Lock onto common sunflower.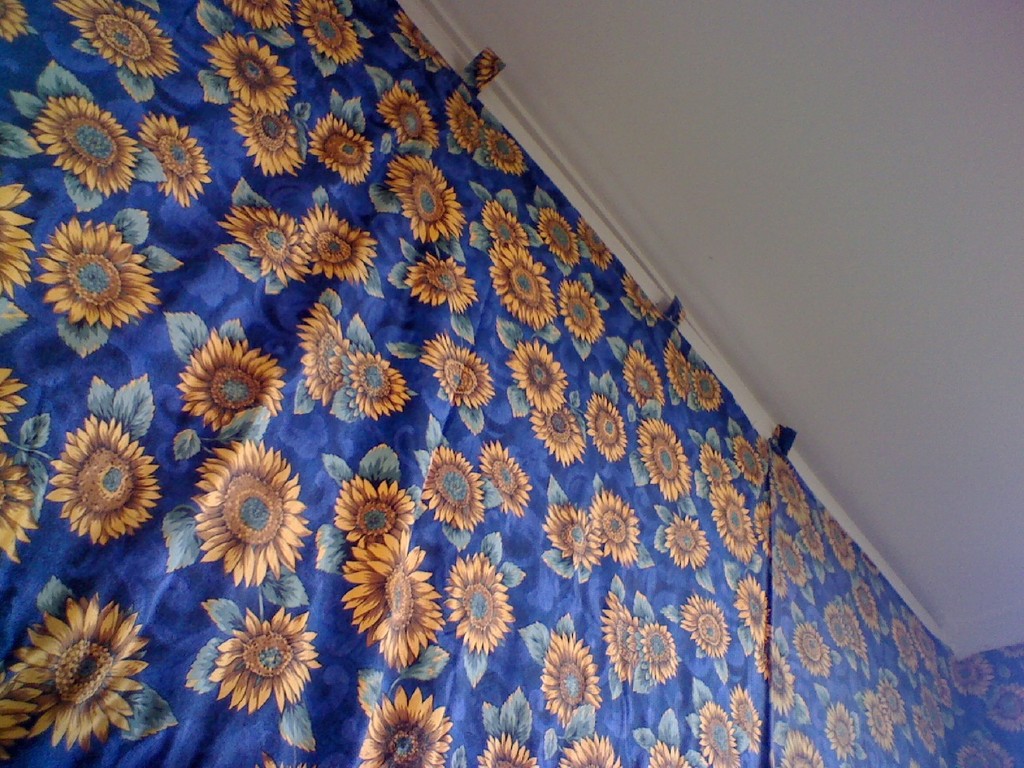
Locked: bbox(413, 446, 478, 530).
